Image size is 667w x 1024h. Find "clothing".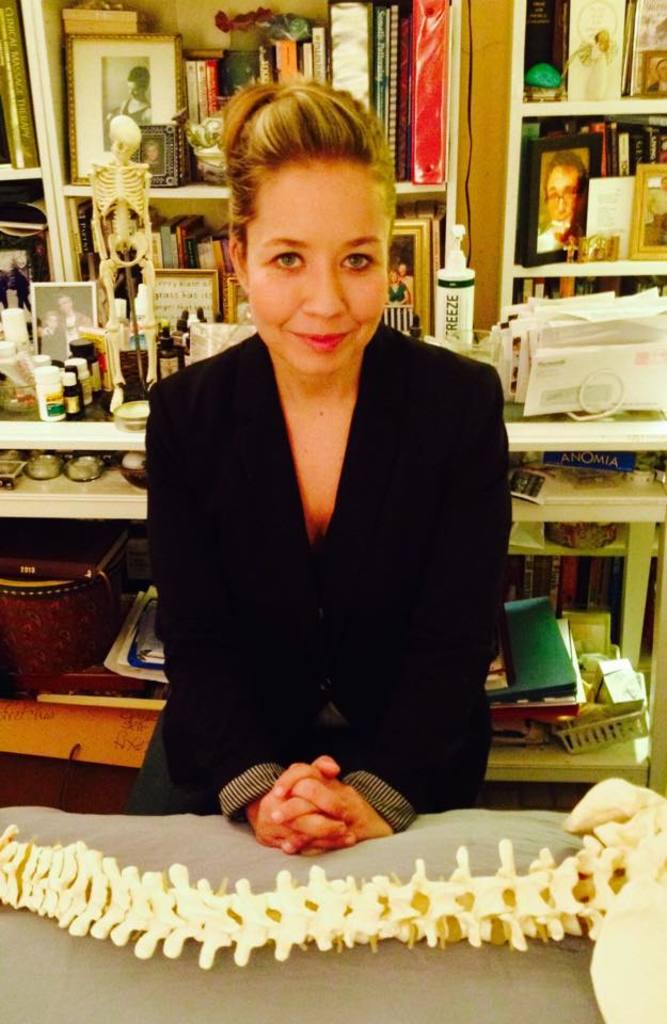
pyautogui.locateOnScreen(646, 213, 666, 237).
